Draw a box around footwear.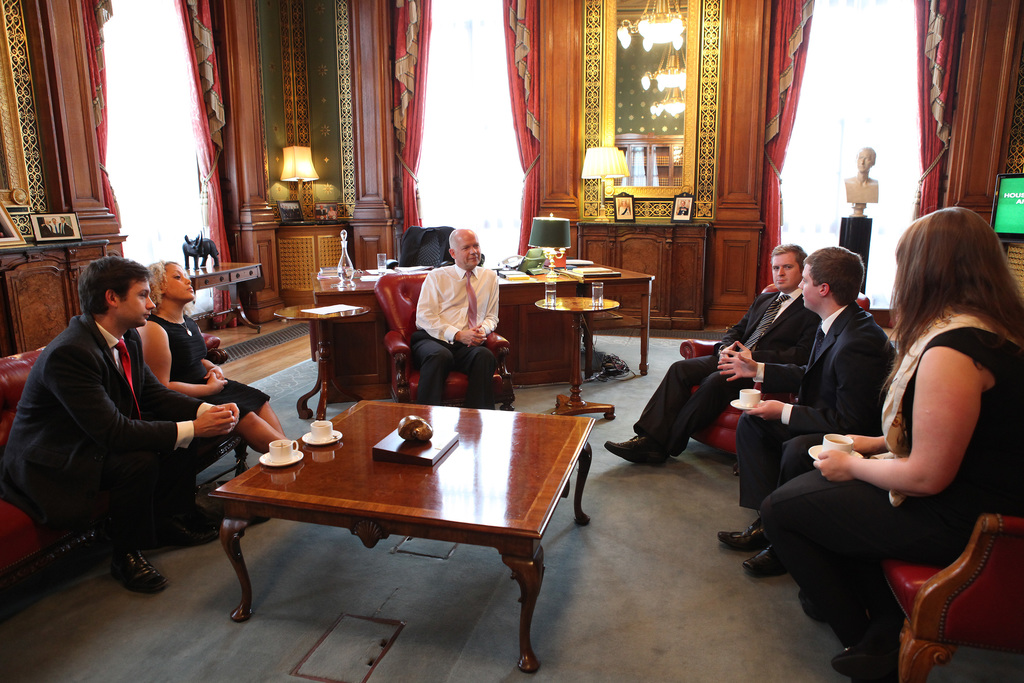
<bbox>168, 511, 212, 546</bbox>.
